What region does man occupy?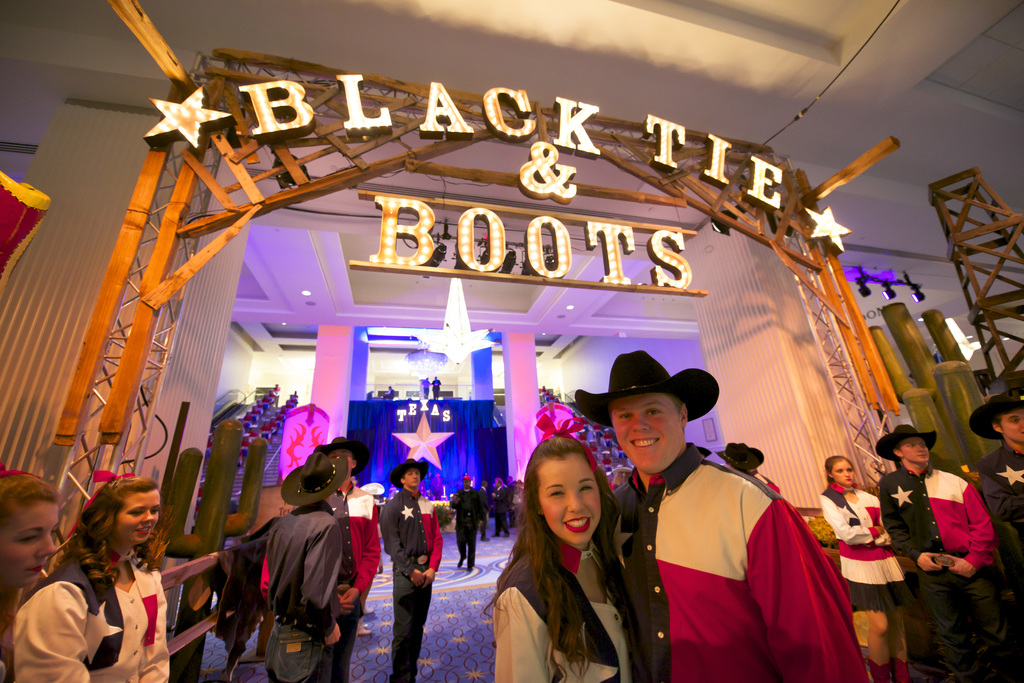
rect(509, 476, 520, 527).
